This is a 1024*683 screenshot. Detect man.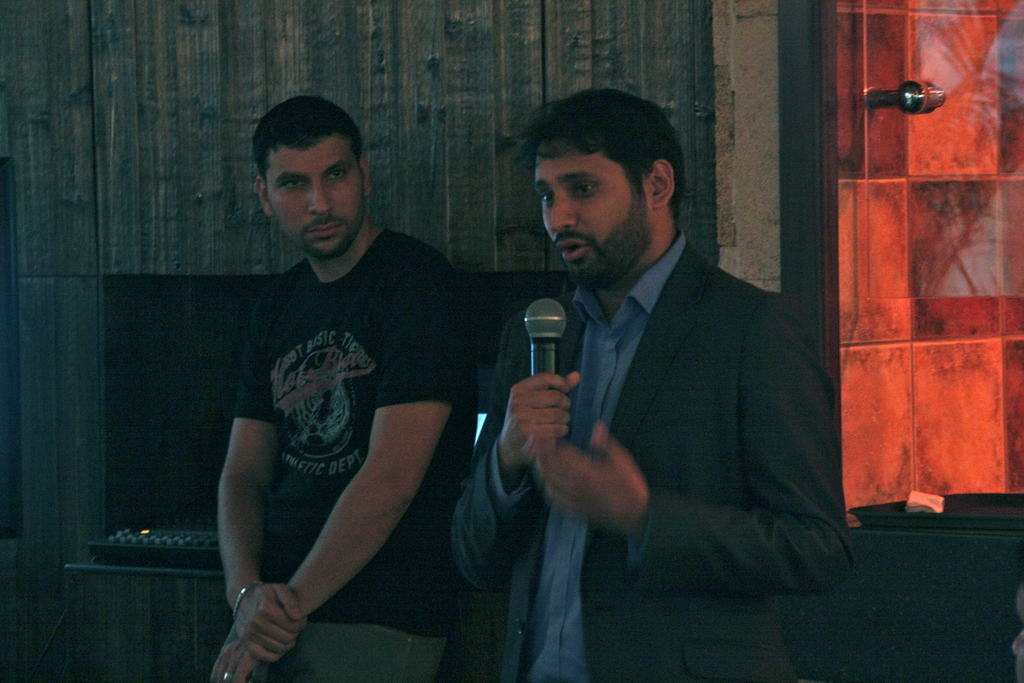
l=464, t=89, r=853, b=648.
